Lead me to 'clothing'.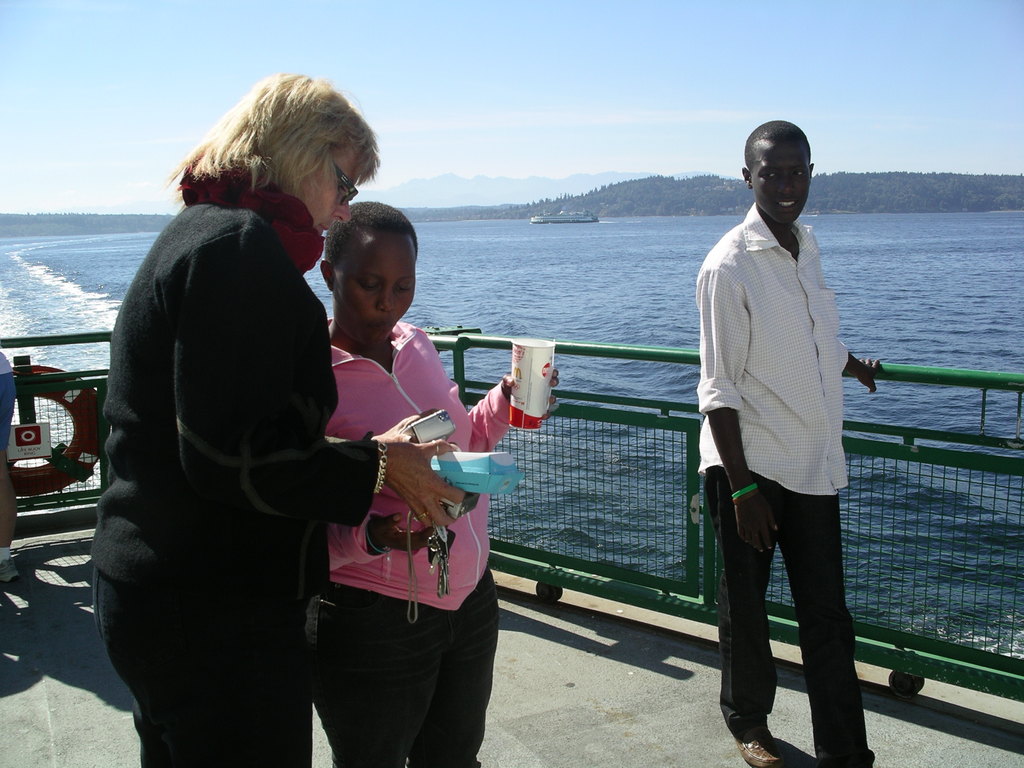
Lead to 697 202 874 767.
